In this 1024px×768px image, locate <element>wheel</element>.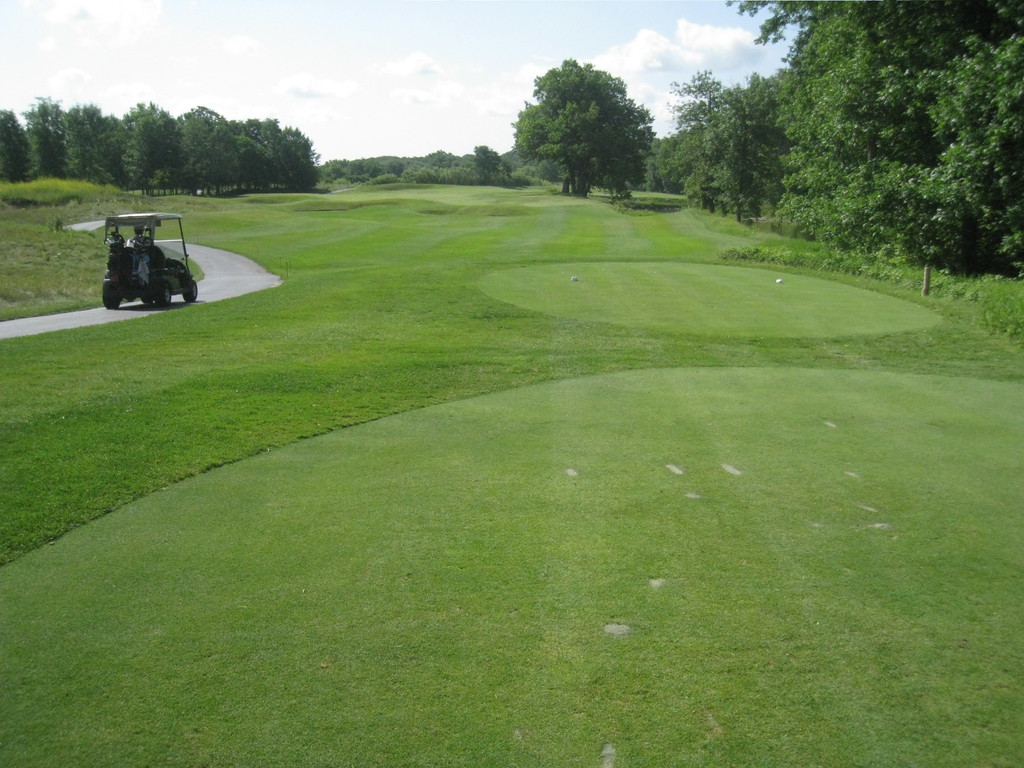
Bounding box: <region>105, 294, 121, 310</region>.
